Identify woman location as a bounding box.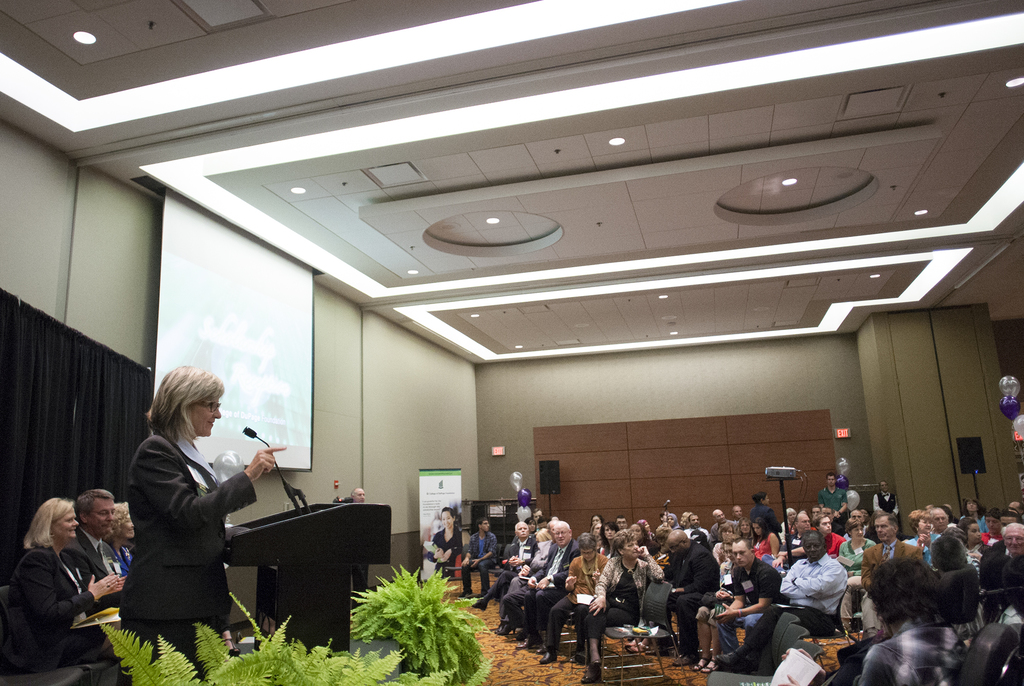
Rect(121, 351, 303, 657).
